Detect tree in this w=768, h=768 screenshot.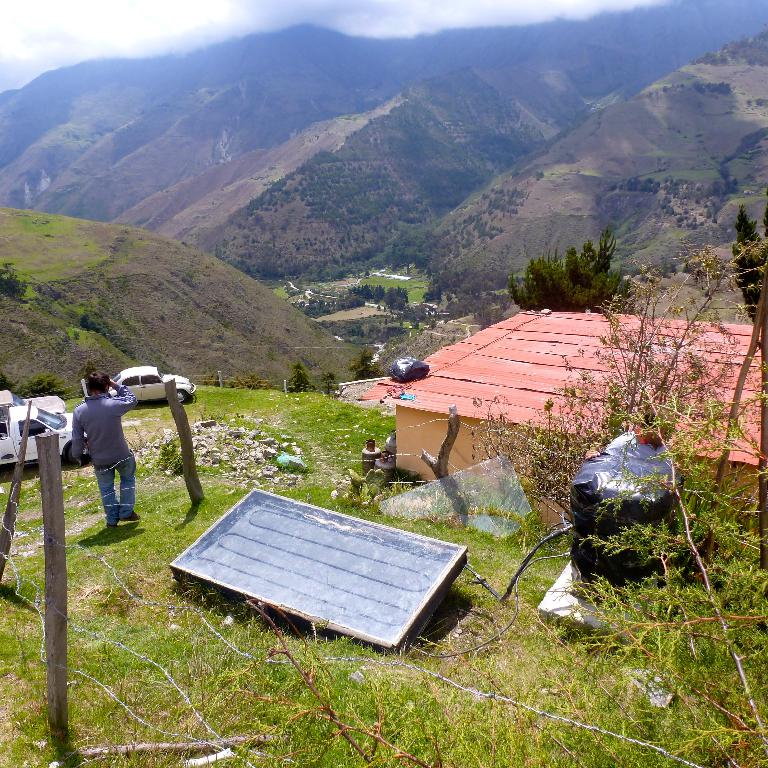
Detection: <box>465,240,767,767</box>.
